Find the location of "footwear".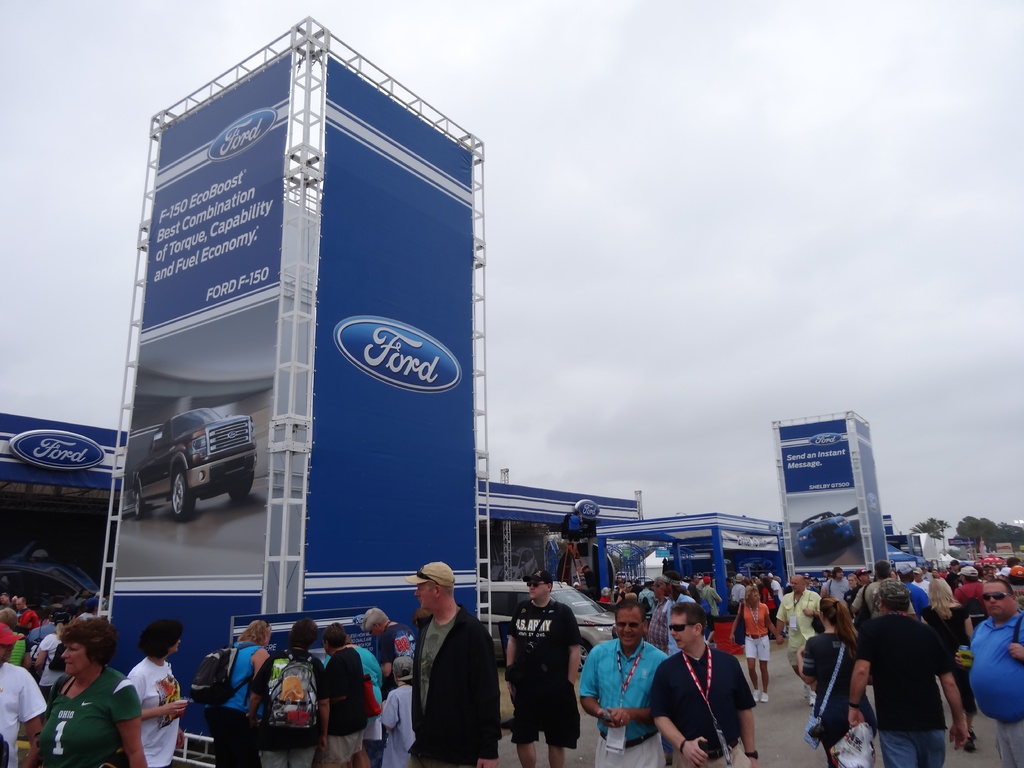
Location: bbox=(964, 729, 973, 754).
